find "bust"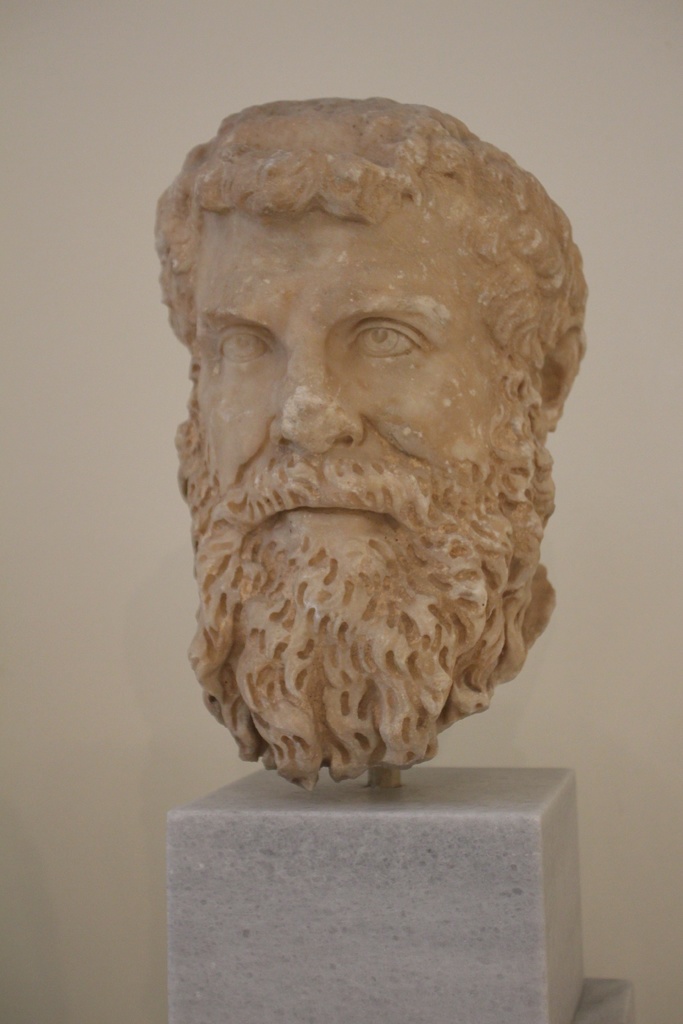
pyautogui.locateOnScreen(158, 99, 590, 801)
